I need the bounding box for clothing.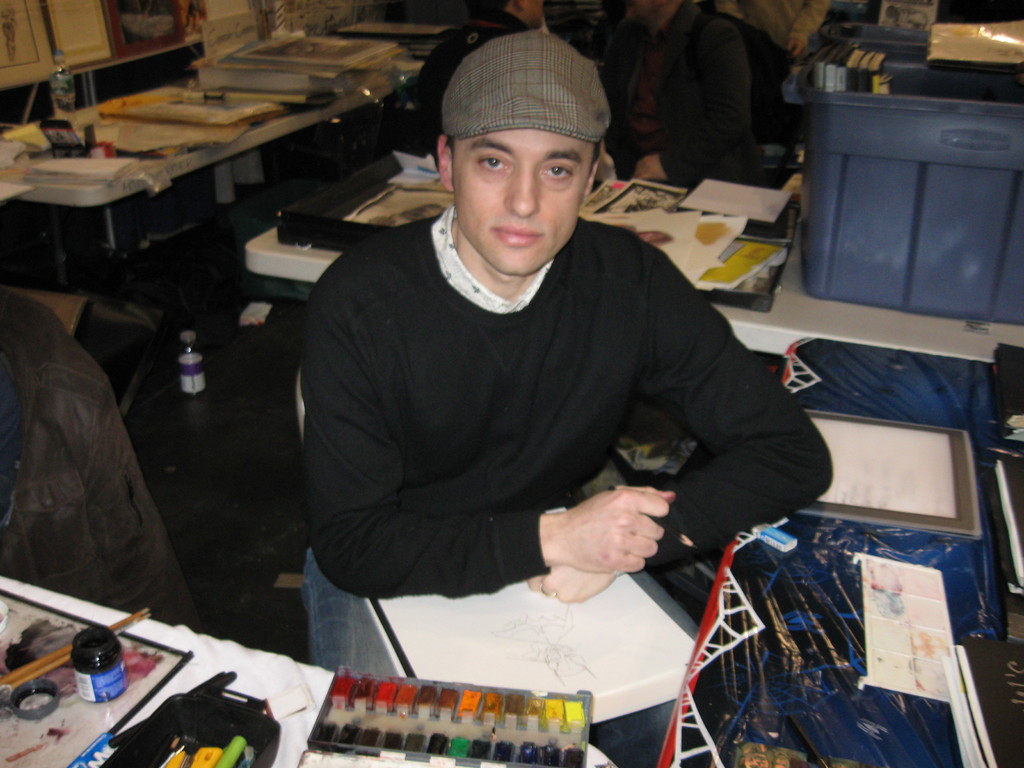
Here it is: crop(238, 106, 831, 705).
